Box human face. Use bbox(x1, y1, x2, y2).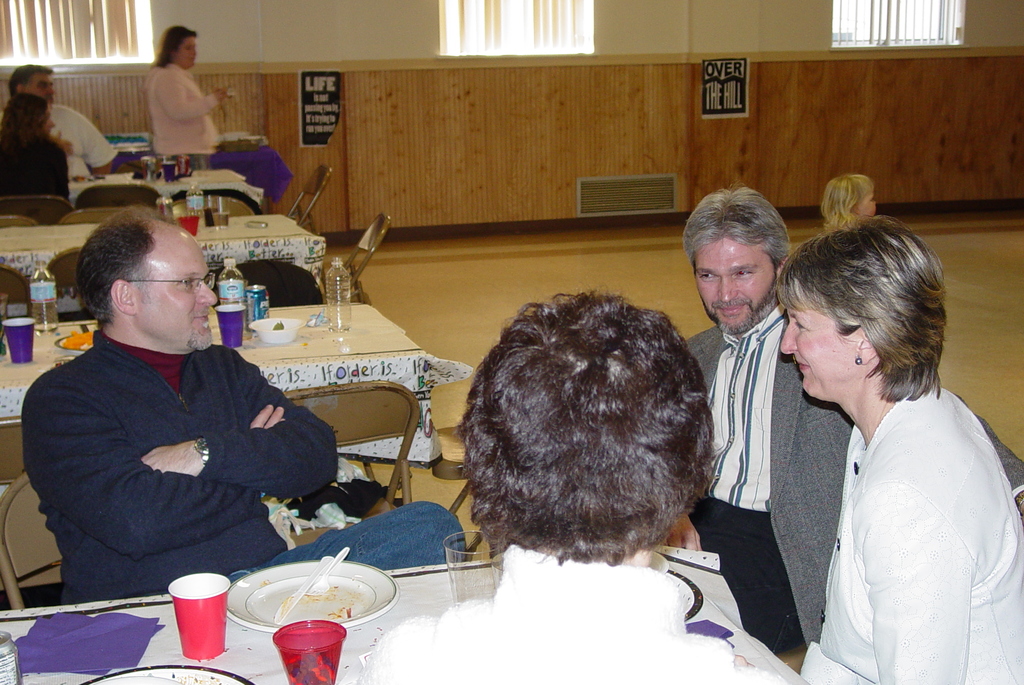
bbox(698, 231, 786, 334).
